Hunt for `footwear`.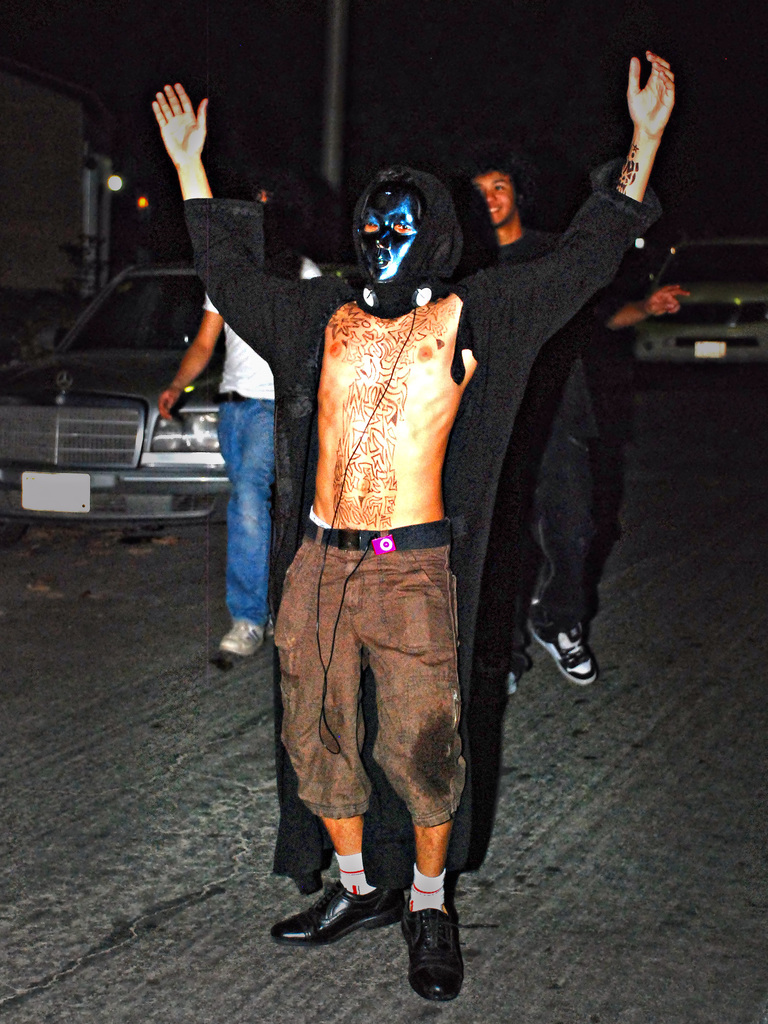
Hunted down at [left=532, top=625, right=602, bottom=691].
